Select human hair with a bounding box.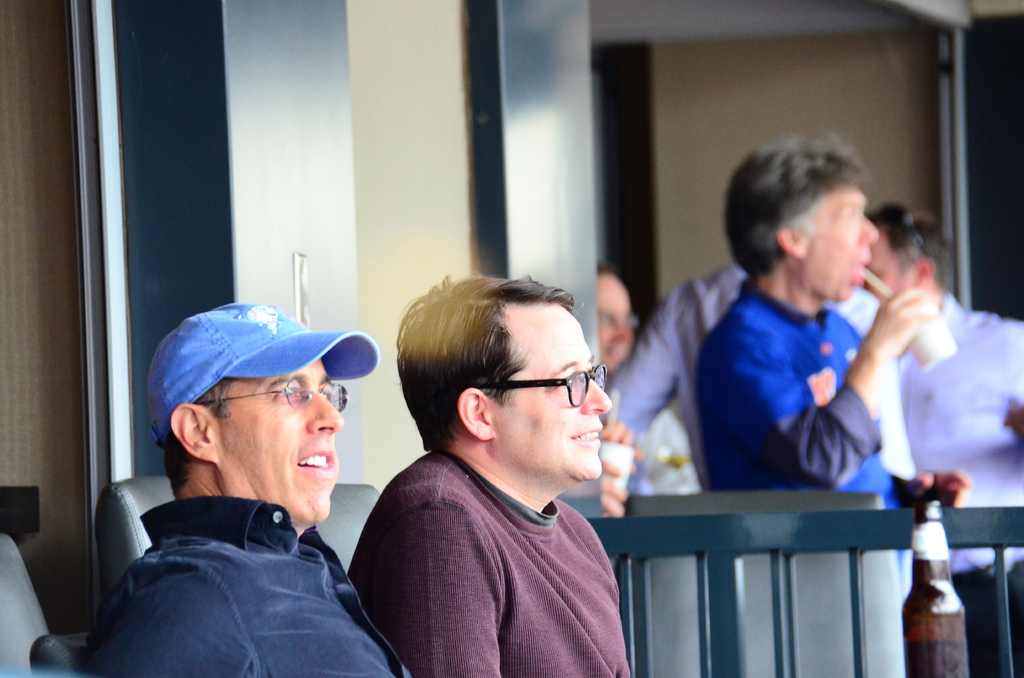
156 375 240 492.
